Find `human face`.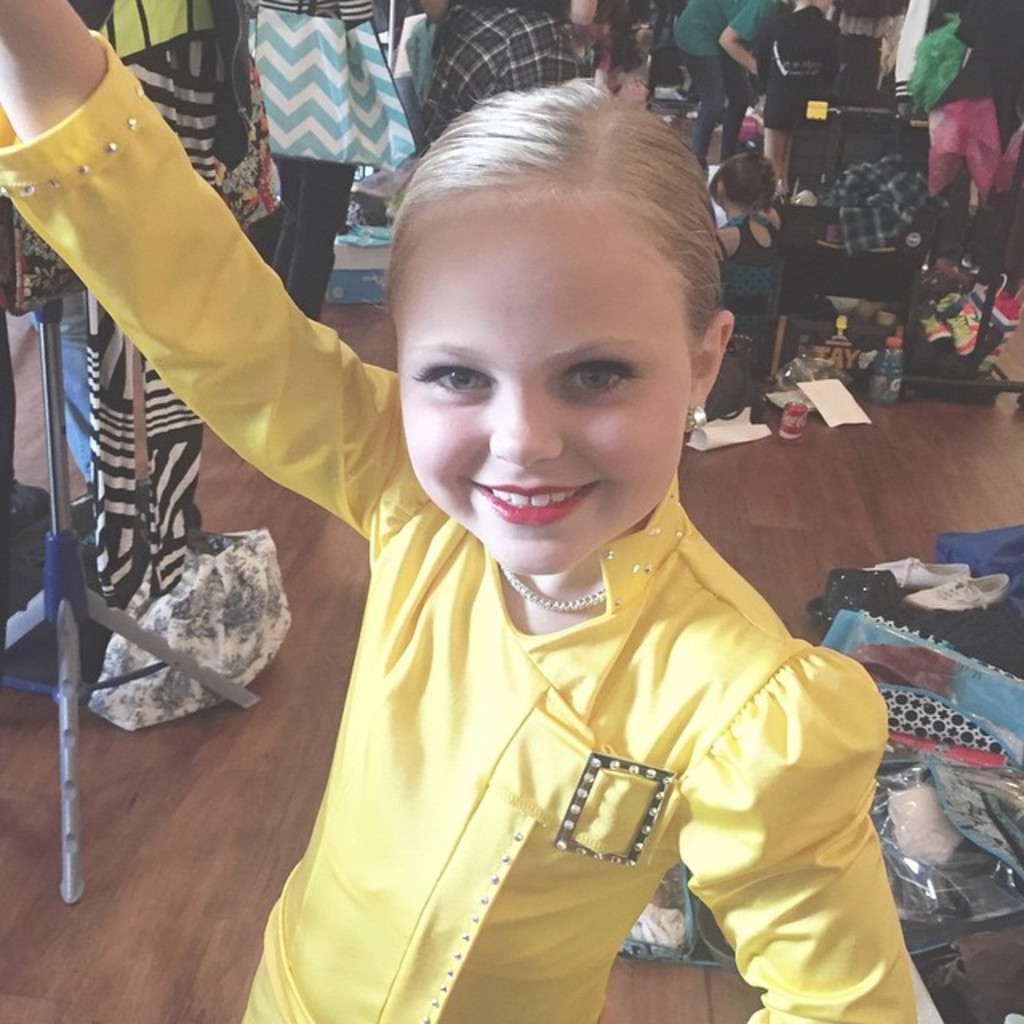
392, 184, 696, 574.
